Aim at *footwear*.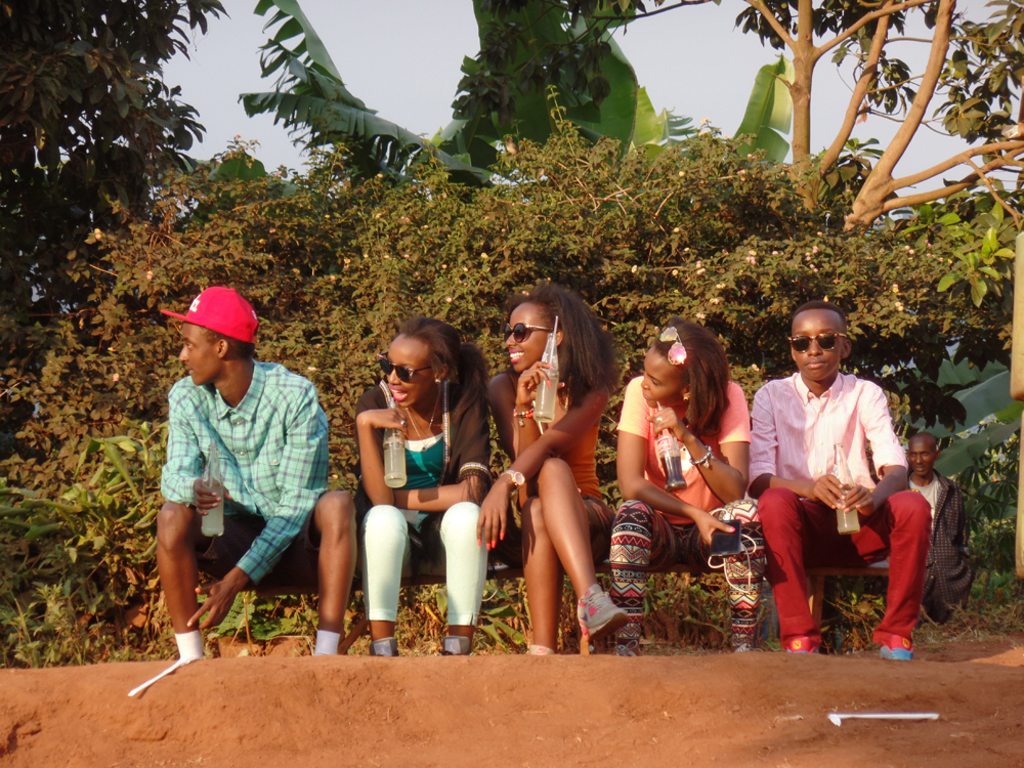
Aimed at select_region(438, 636, 468, 660).
